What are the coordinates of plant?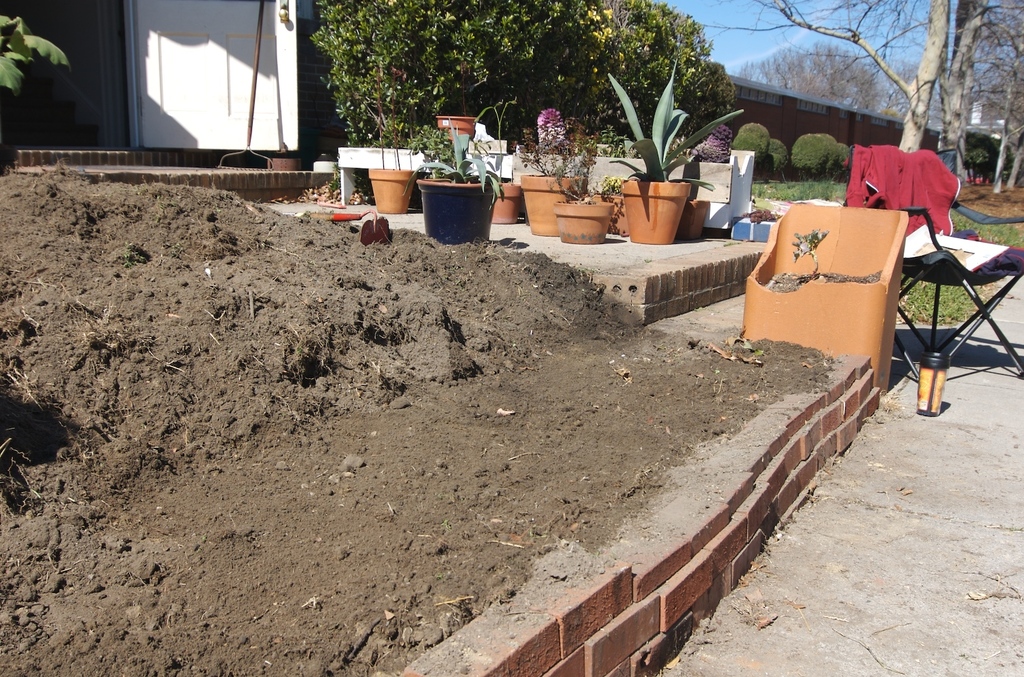
(962, 141, 989, 173).
